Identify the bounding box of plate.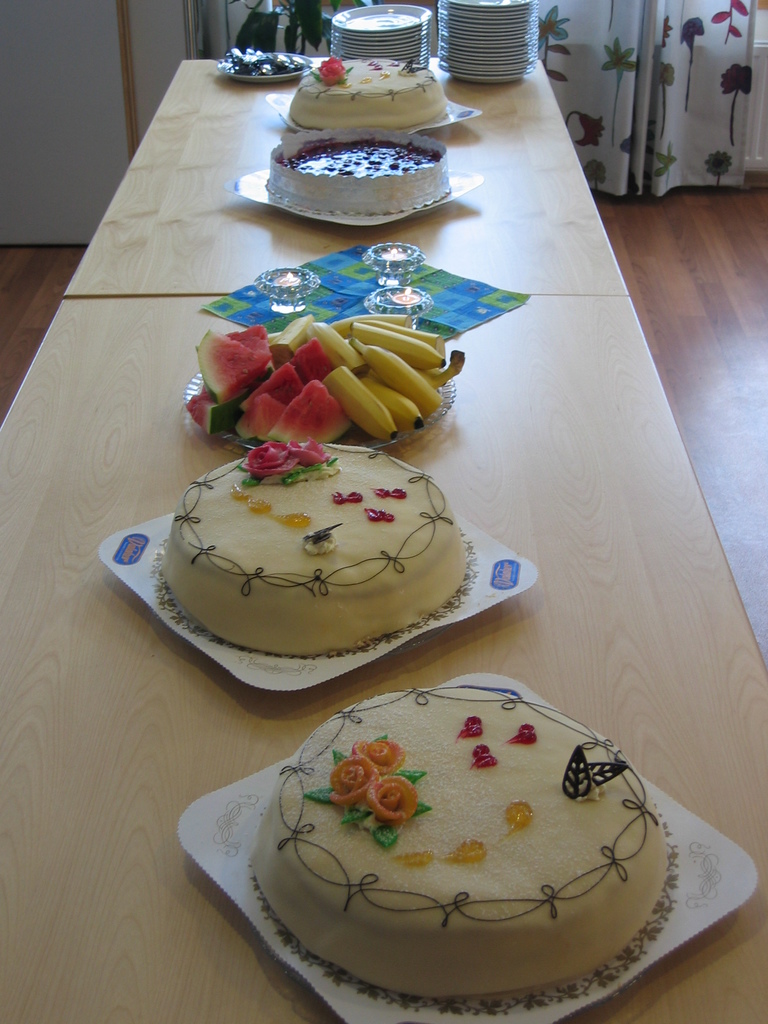
select_region(186, 374, 463, 456).
